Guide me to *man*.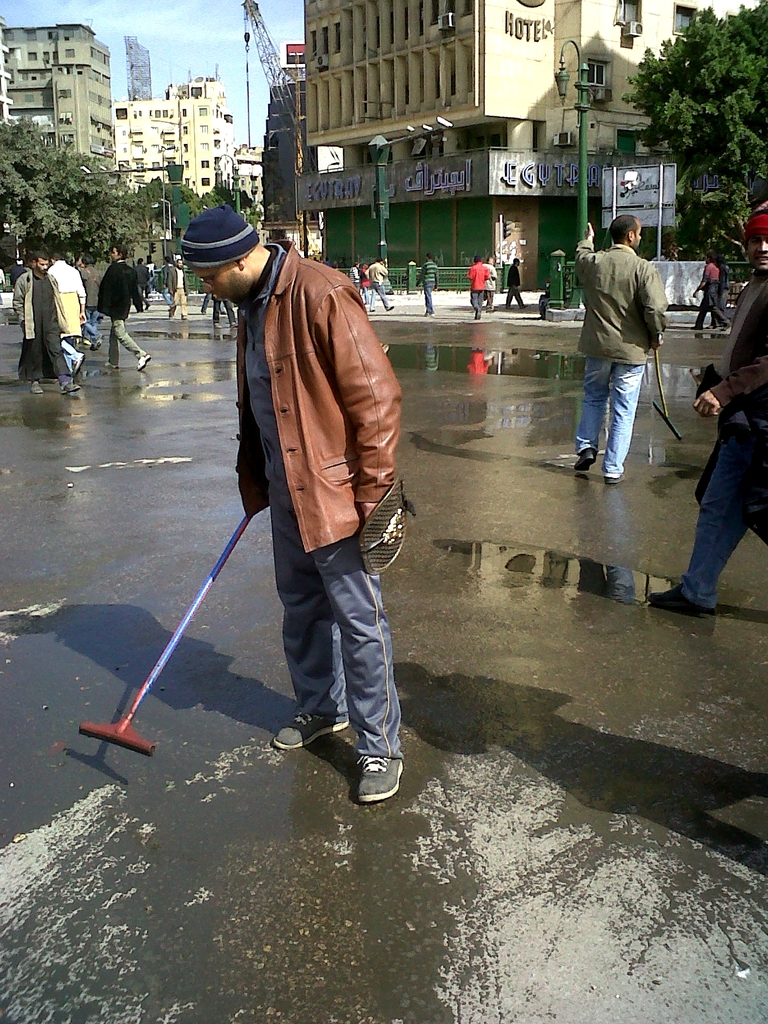
Guidance: l=49, t=247, r=88, b=380.
